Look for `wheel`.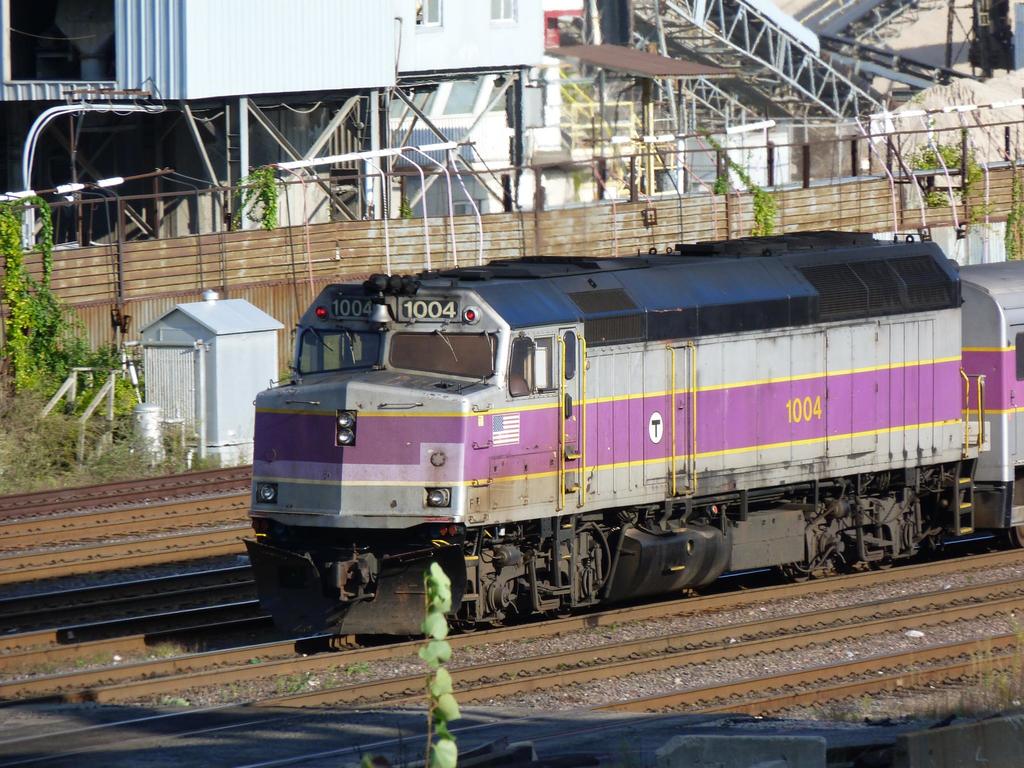
Found: pyautogui.locateOnScreen(547, 605, 576, 619).
